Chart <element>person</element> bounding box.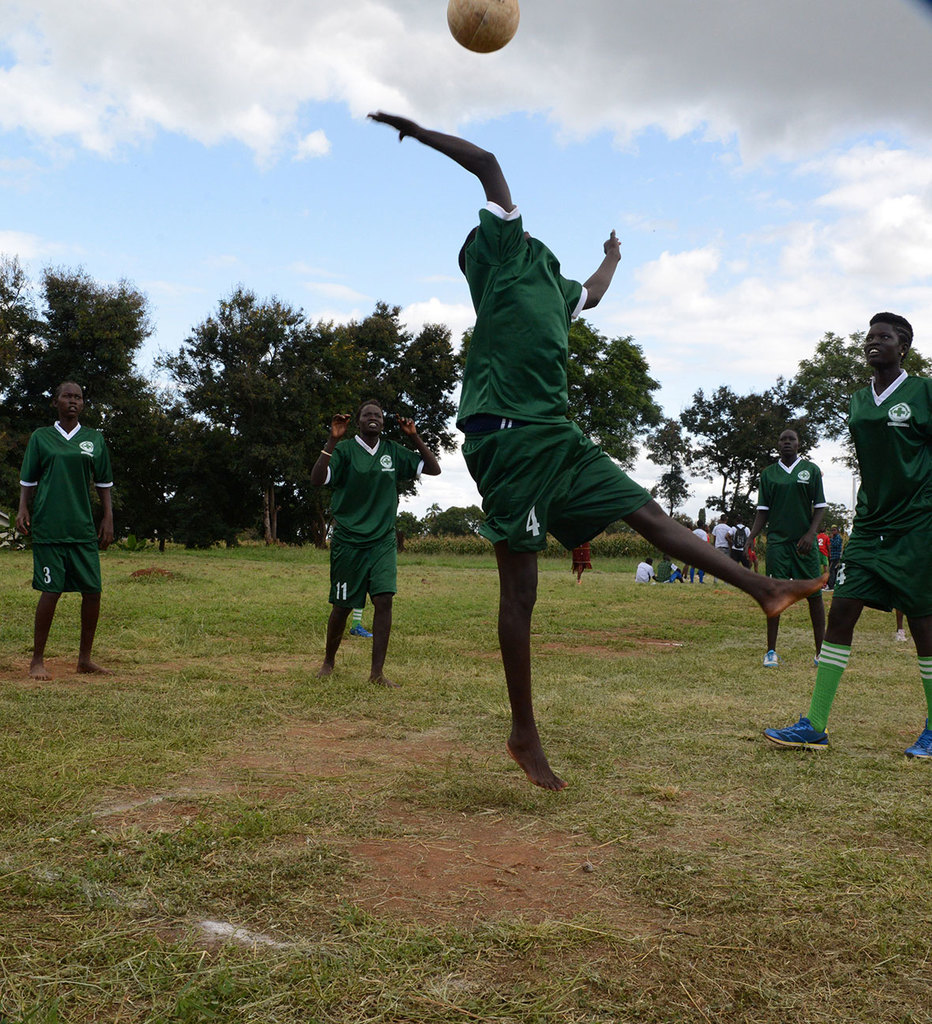
Charted: [303, 381, 413, 692].
